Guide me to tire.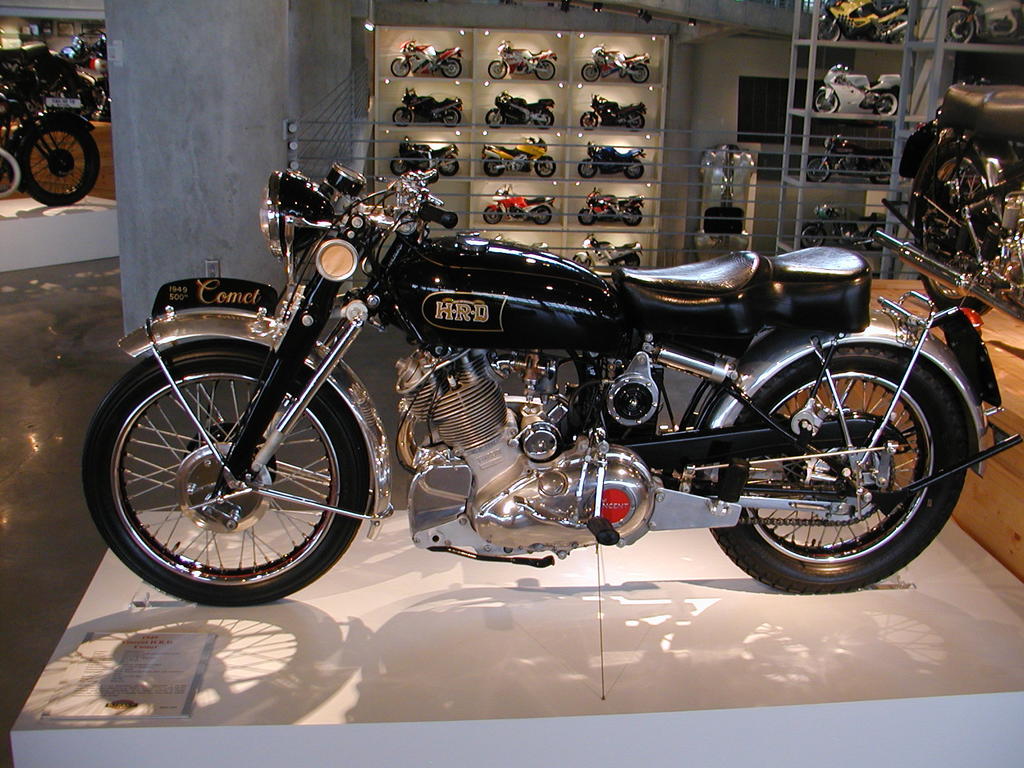
Guidance: 623,209,643,226.
